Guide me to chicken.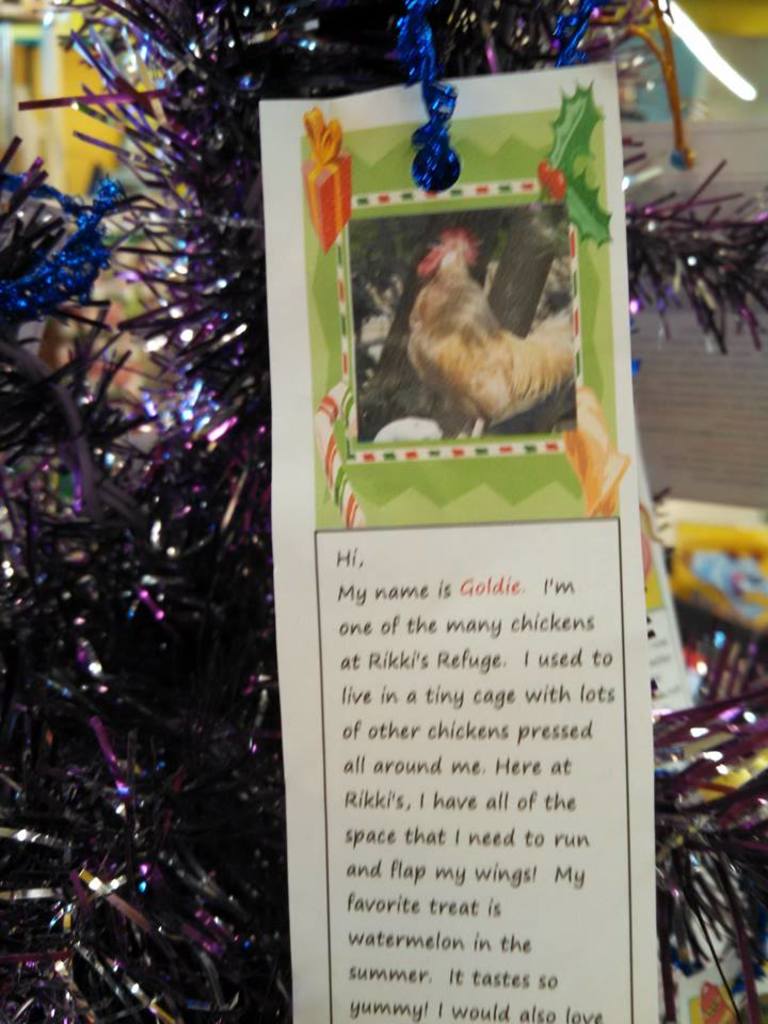
Guidance: rect(397, 194, 587, 420).
